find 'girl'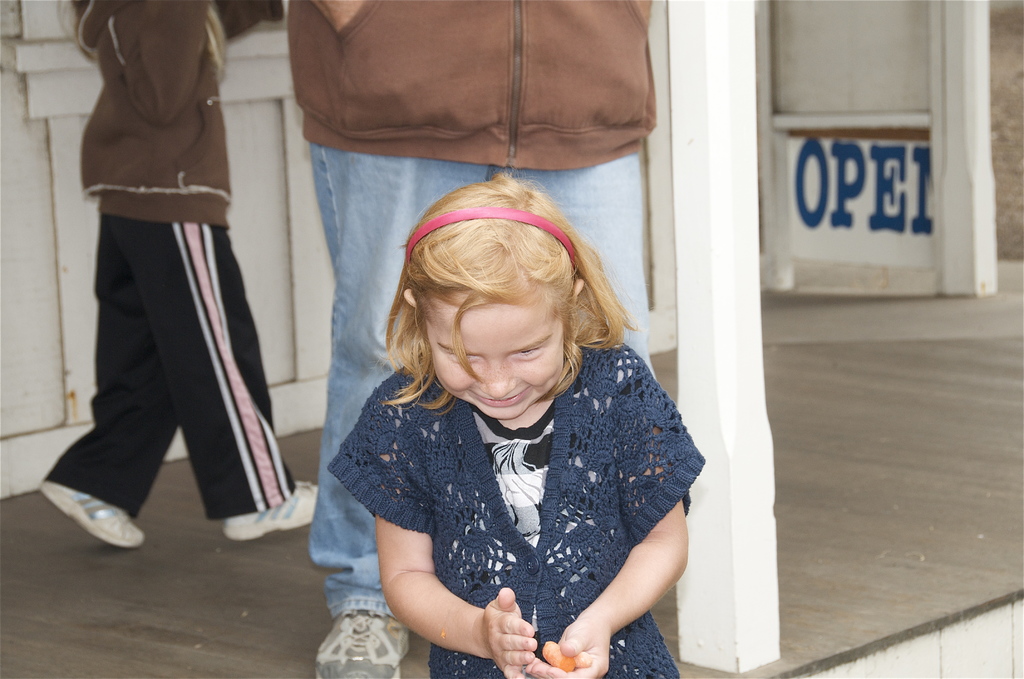
<box>328,171,703,678</box>
